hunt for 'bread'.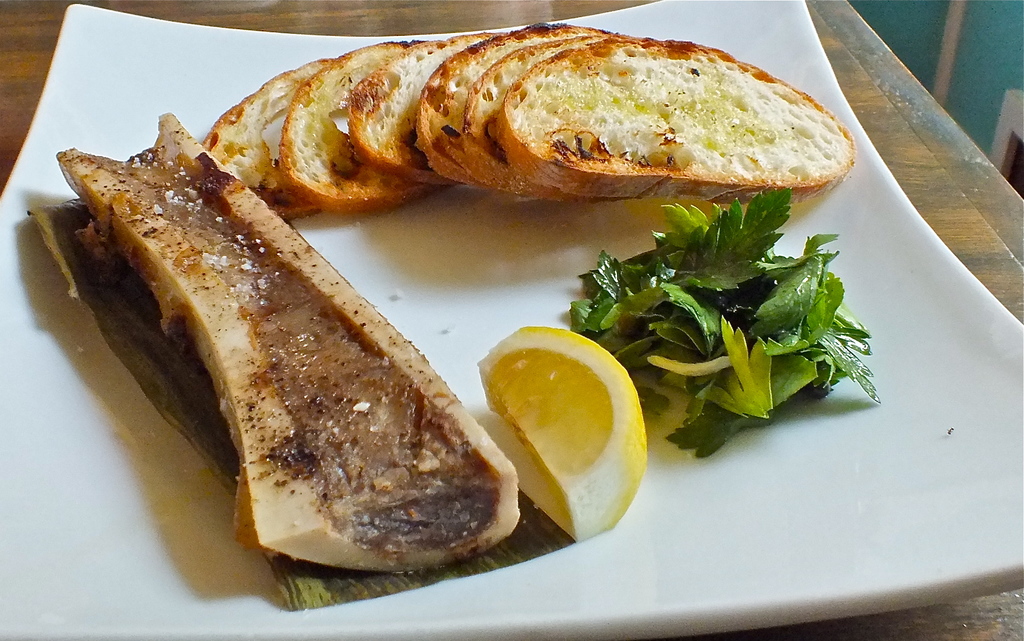
Hunted down at pyautogui.locateOnScreen(197, 18, 882, 234).
